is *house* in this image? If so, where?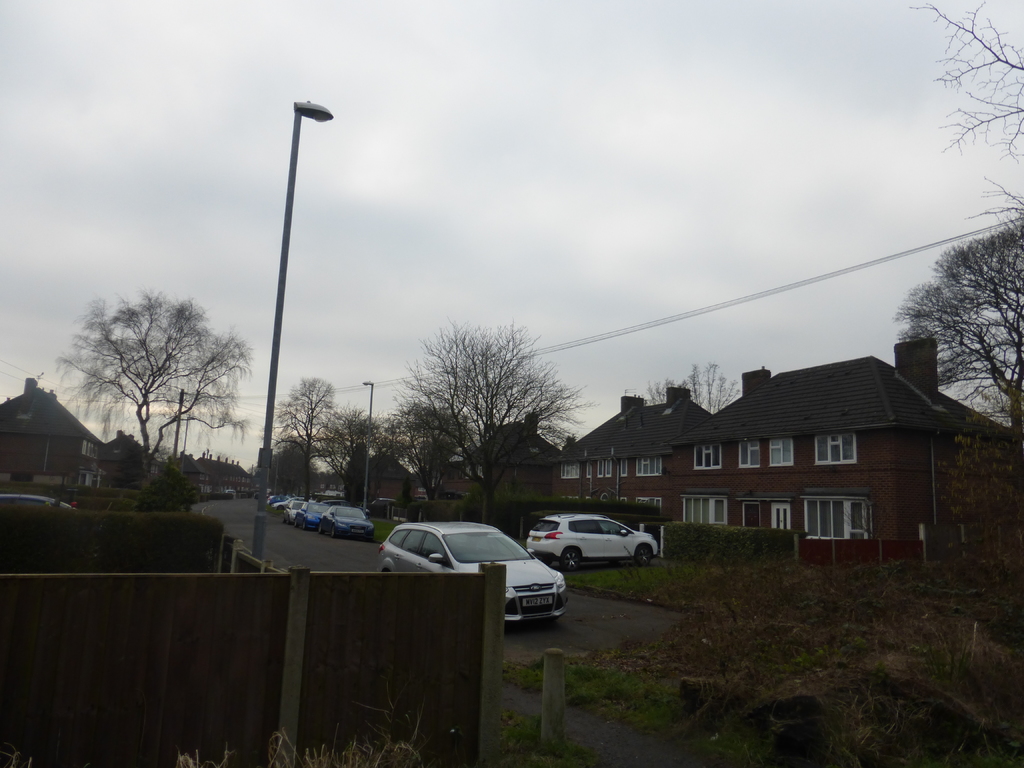
Yes, at rect(3, 378, 106, 497).
